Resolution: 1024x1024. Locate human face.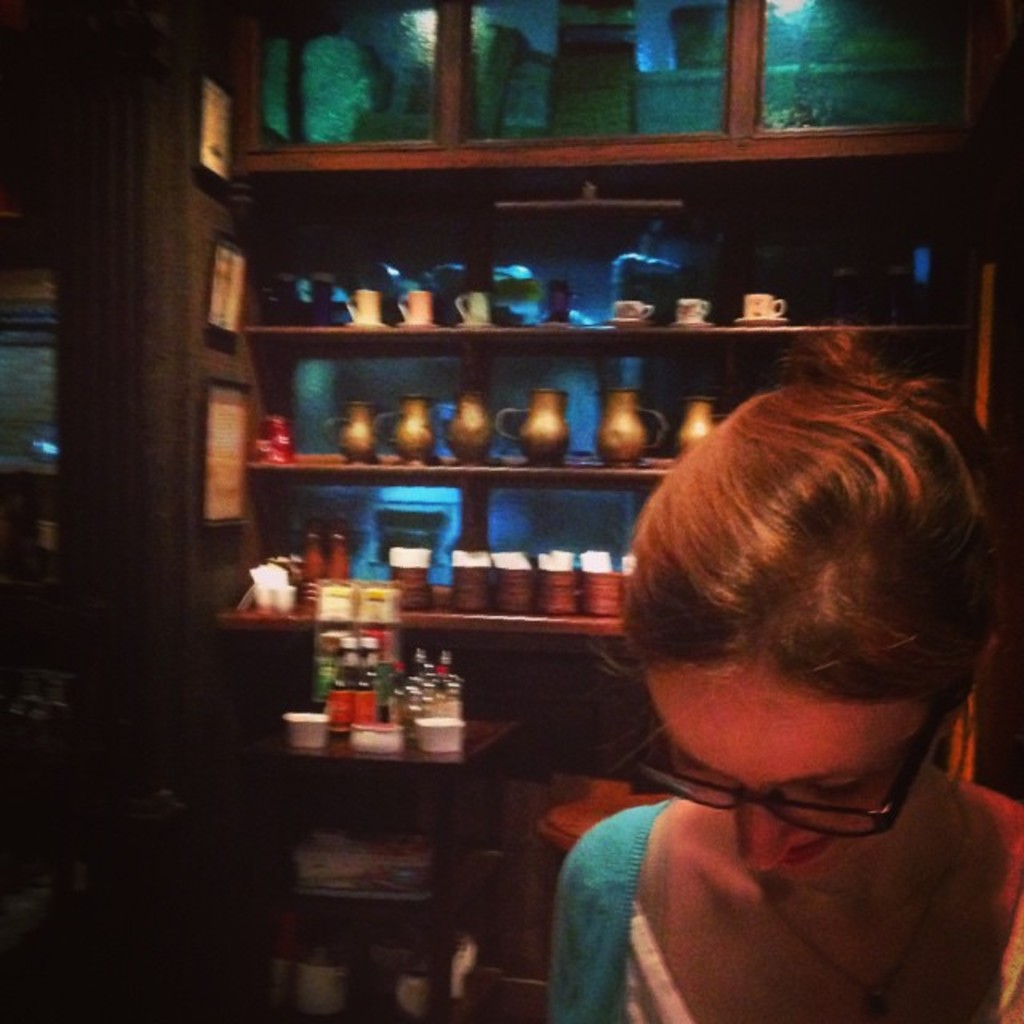
bbox(643, 654, 922, 885).
